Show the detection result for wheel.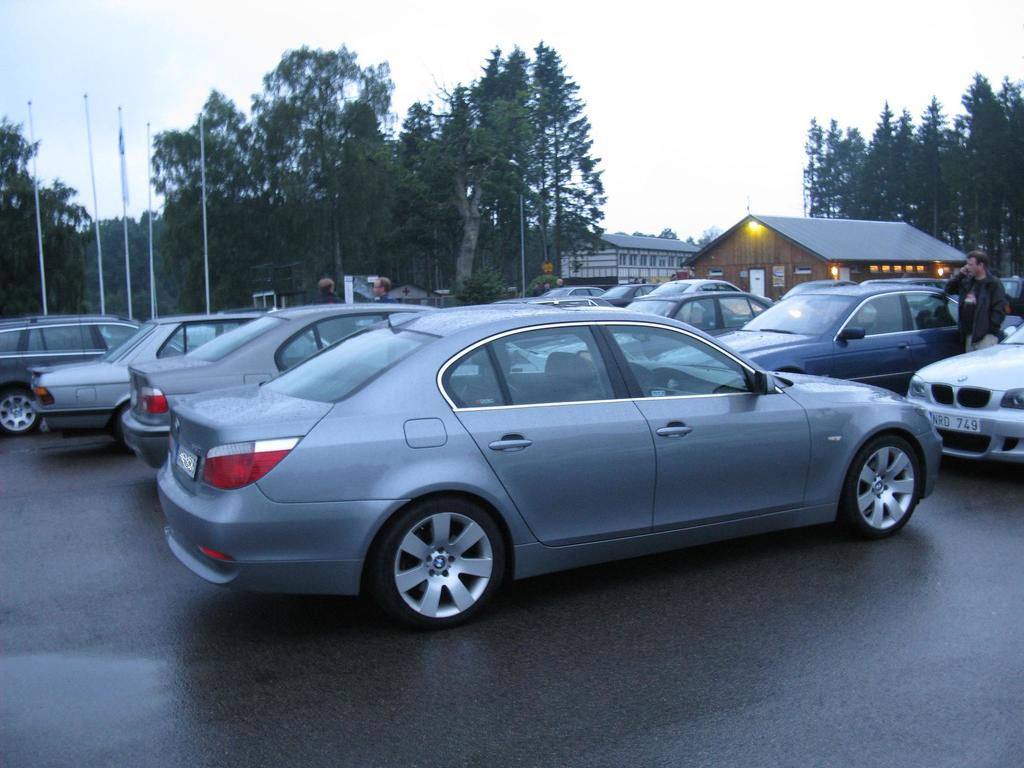
0:388:40:437.
